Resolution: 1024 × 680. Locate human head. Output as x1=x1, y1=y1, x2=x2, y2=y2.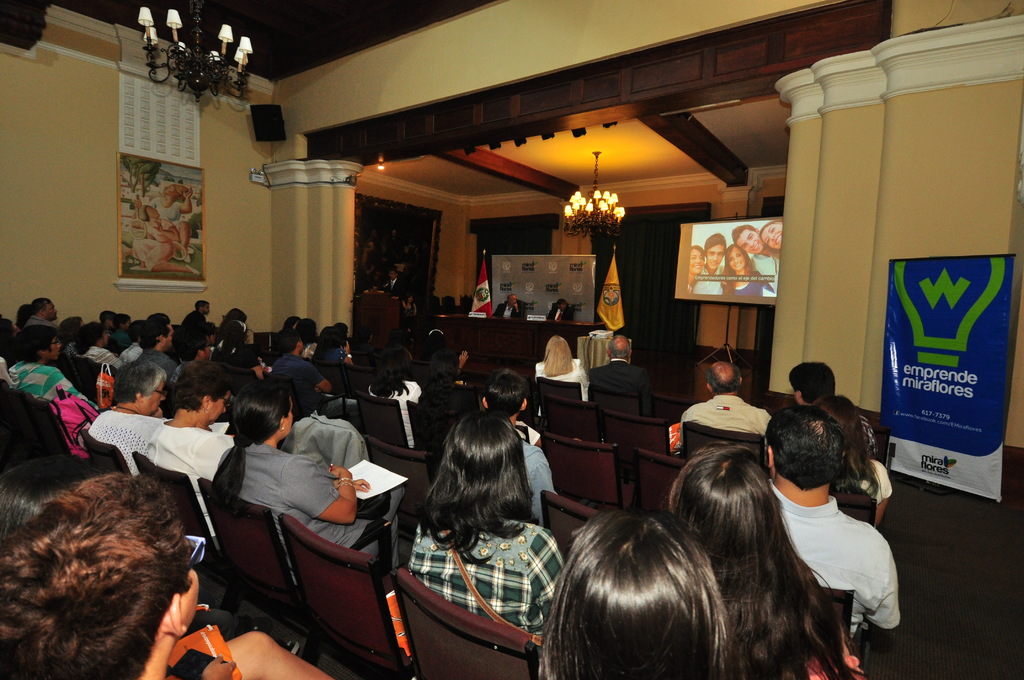
x1=669, y1=439, x2=787, y2=565.
